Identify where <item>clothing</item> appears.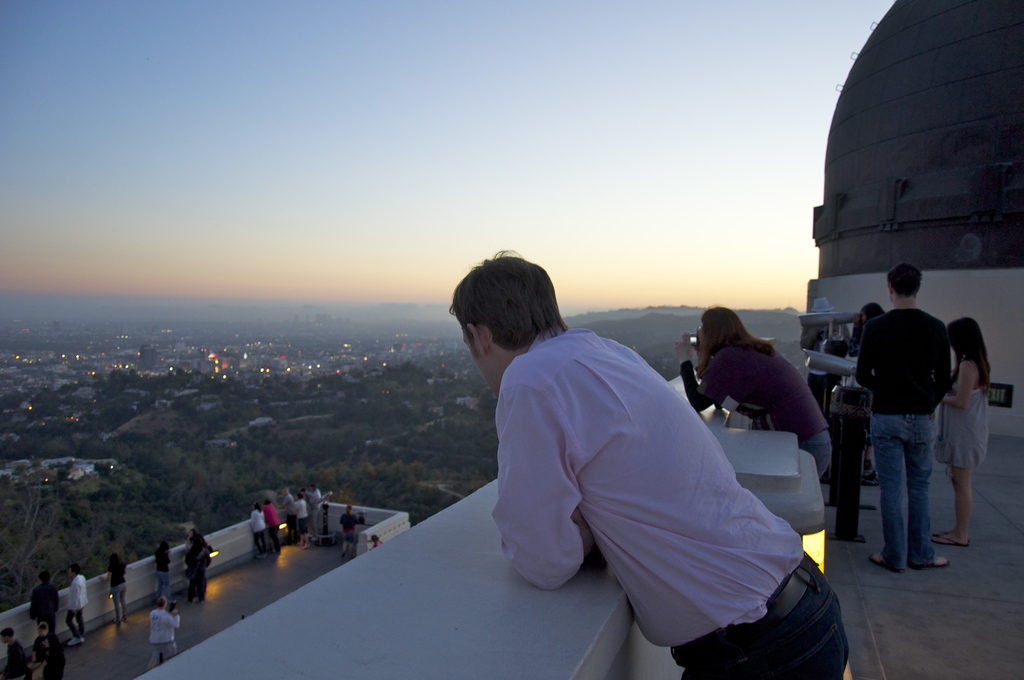
Appears at 102,549,124,632.
